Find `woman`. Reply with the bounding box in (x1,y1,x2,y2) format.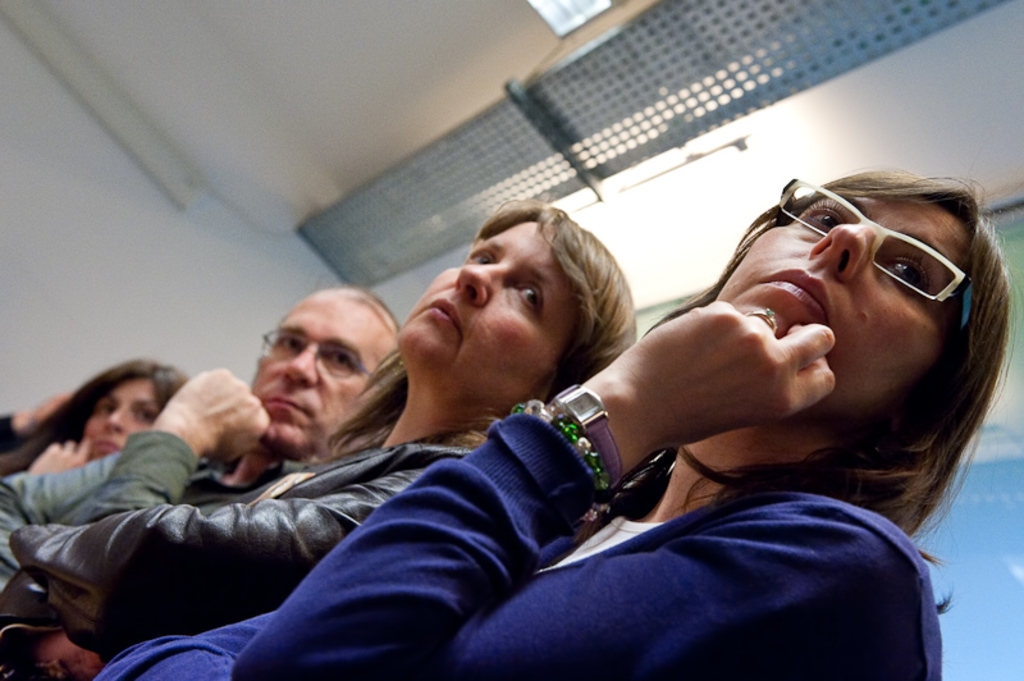
(1,360,183,469).
